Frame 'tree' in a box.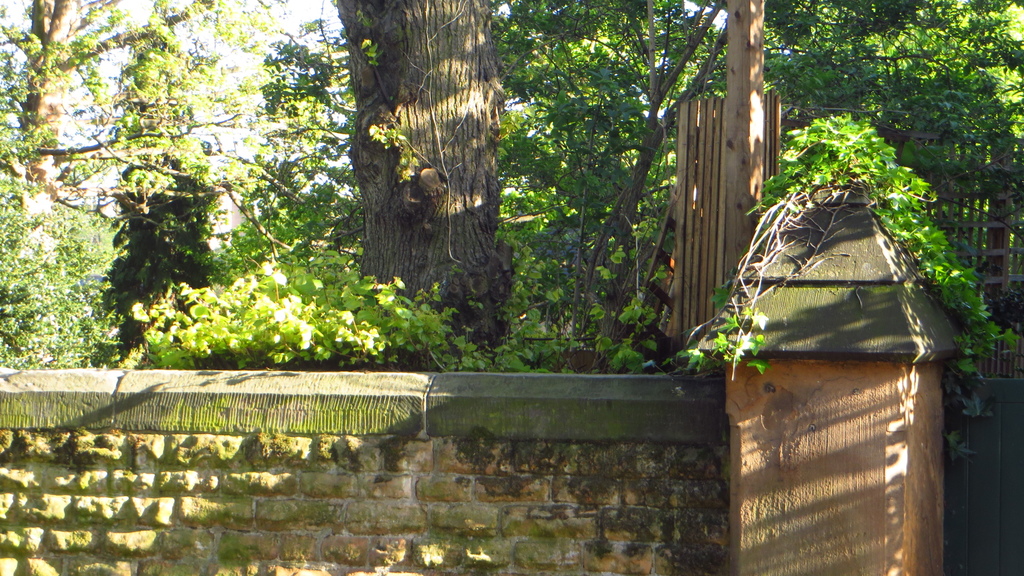
select_region(0, 0, 291, 382).
